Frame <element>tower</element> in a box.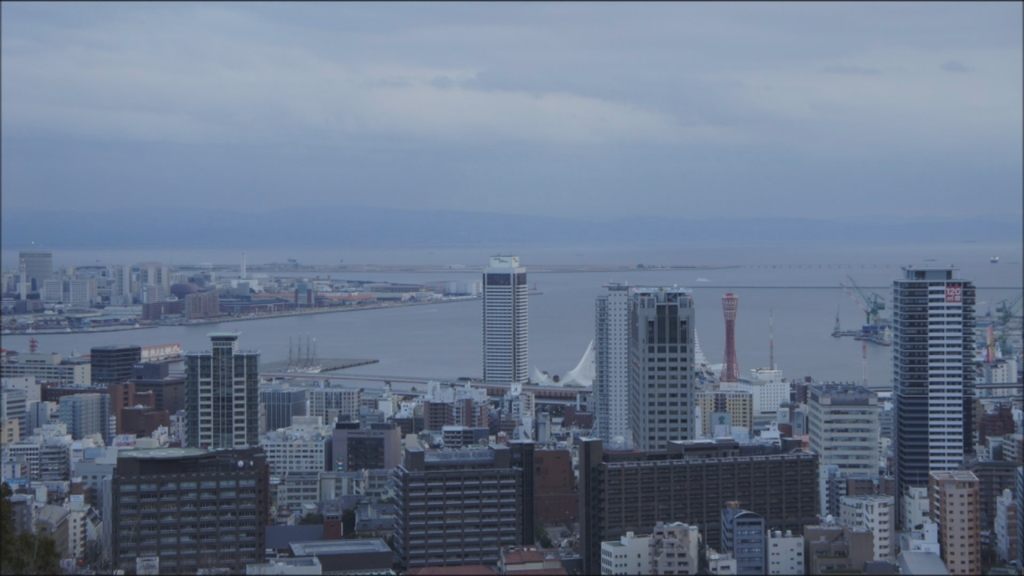
{"x1": 102, "y1": 433, "x2": 267, "y2": 575}.
